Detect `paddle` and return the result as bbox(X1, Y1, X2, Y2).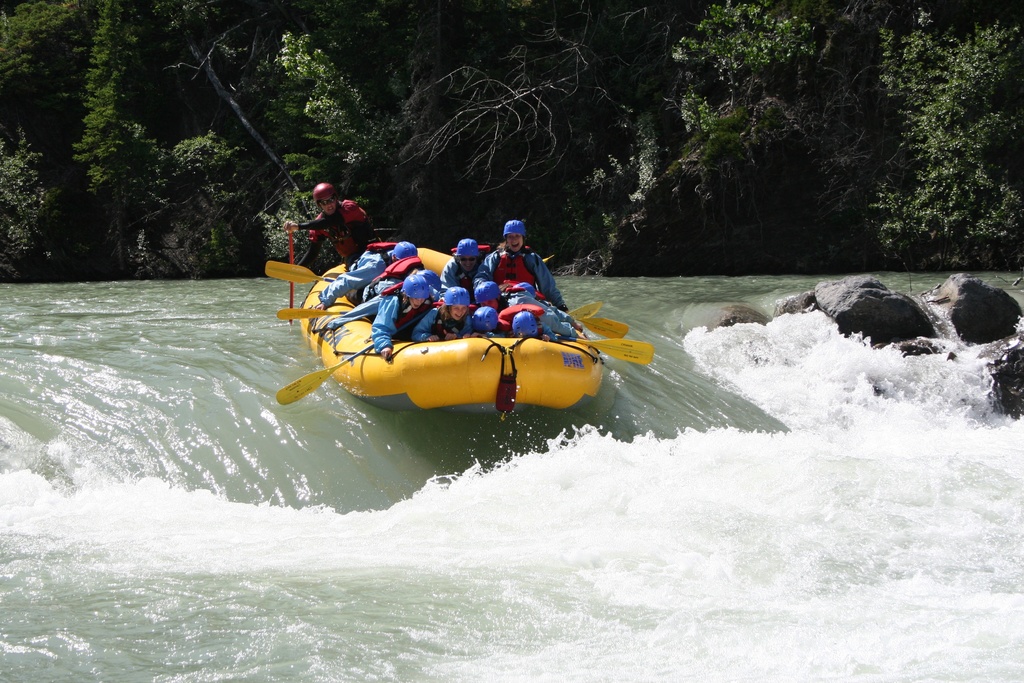
bbox(276, 306, 349, 318).
